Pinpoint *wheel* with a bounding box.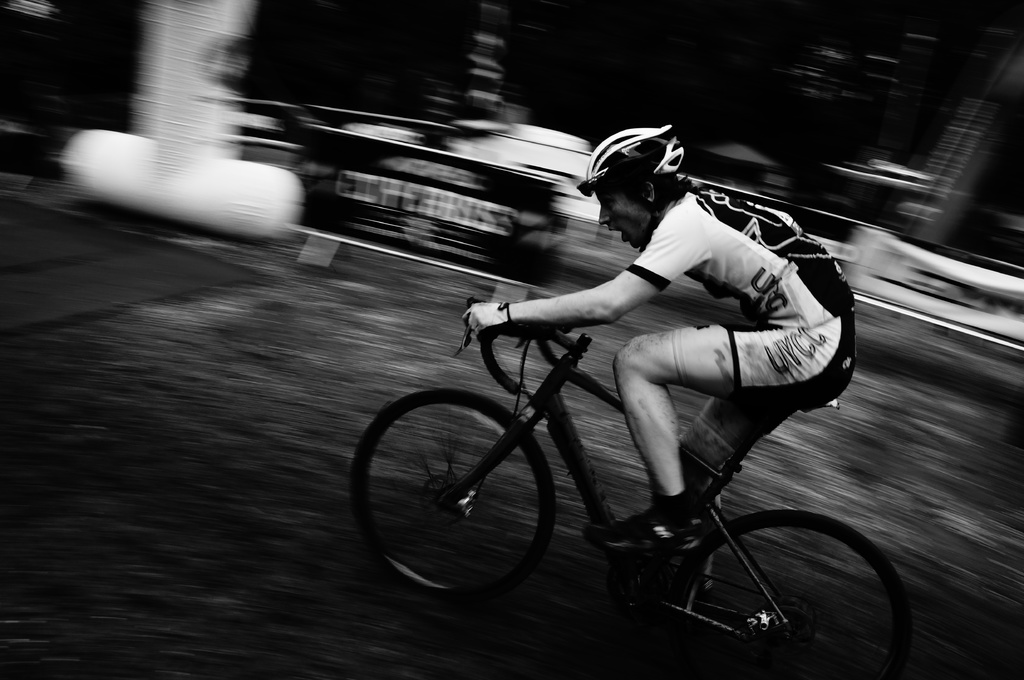
BBox(652, 508, 919, 679).
